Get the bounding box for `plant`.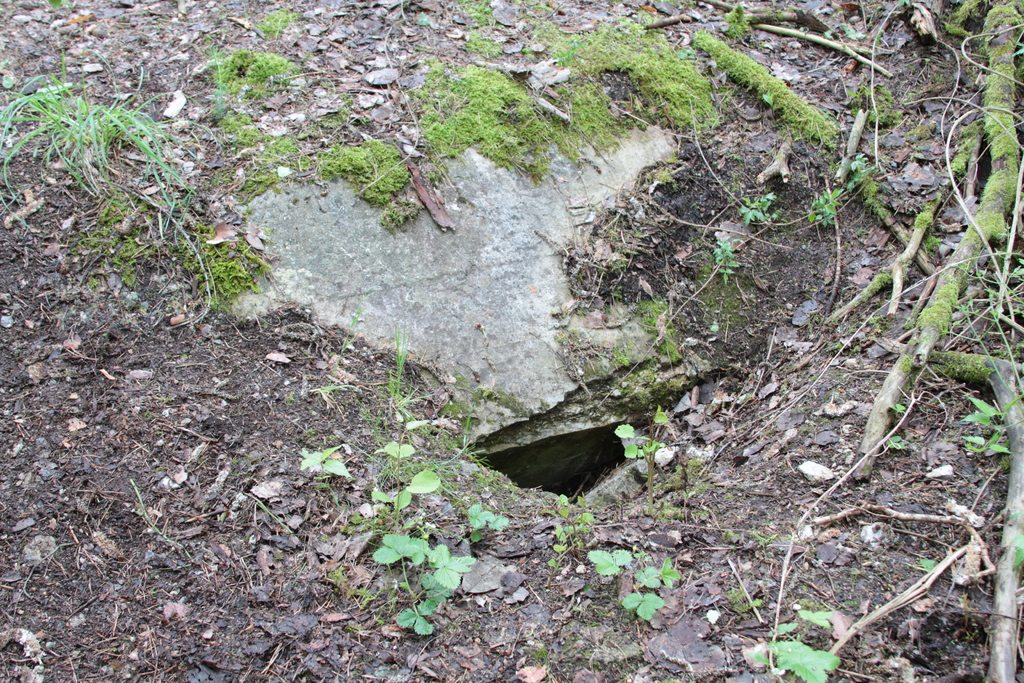
844, 73, 893, 126.
